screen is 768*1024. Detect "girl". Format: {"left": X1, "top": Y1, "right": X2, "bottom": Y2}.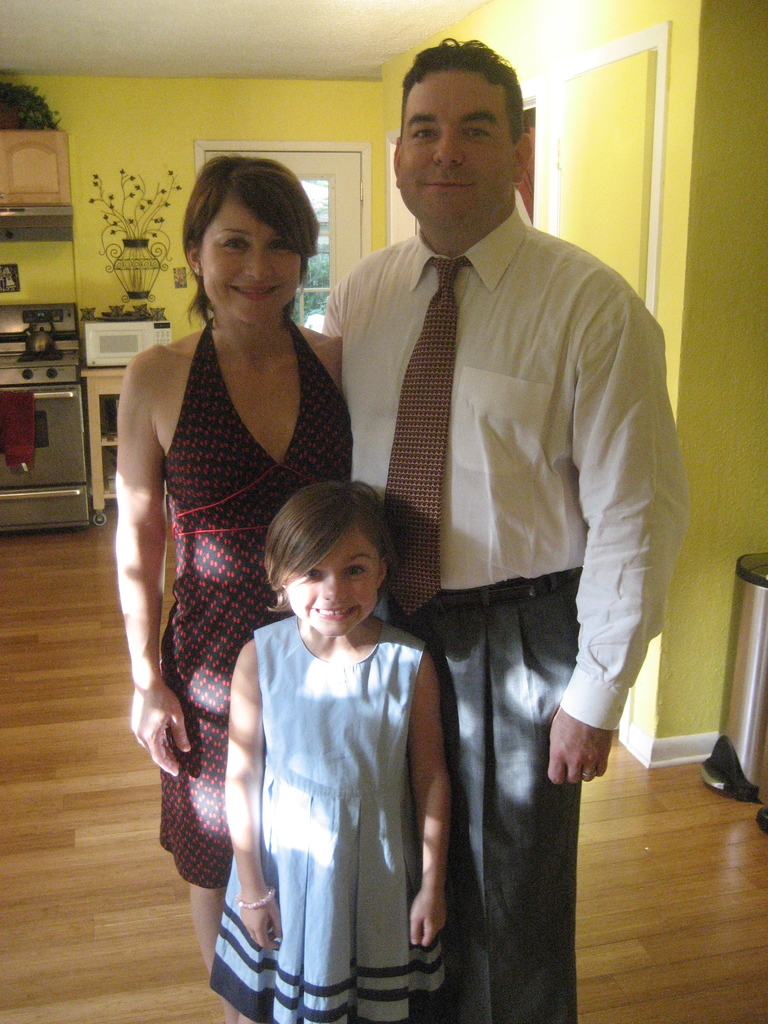
{"left": 205, "top": 486, "right": 457, "bottom": 1023}.
